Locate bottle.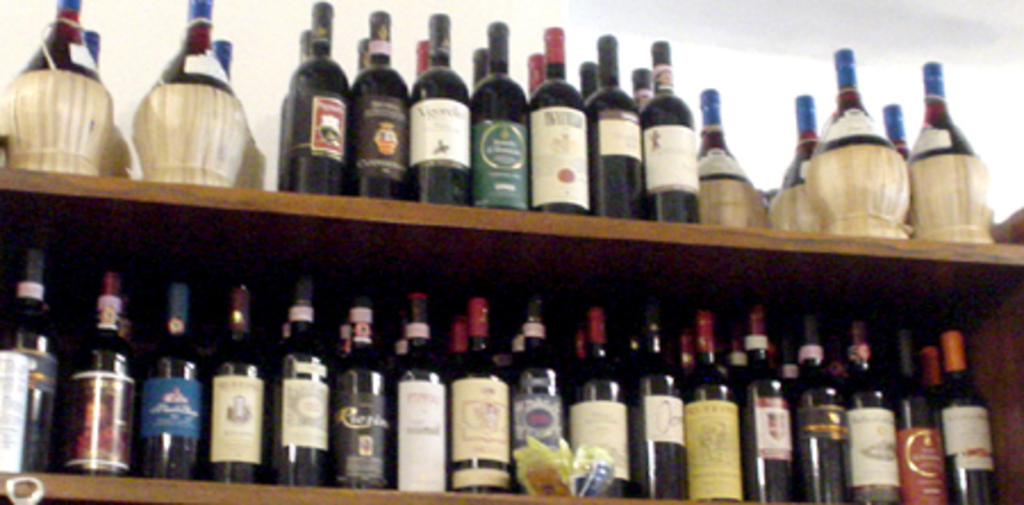
Bounding box: (left=346, top=9, right=412, bottom=205).
